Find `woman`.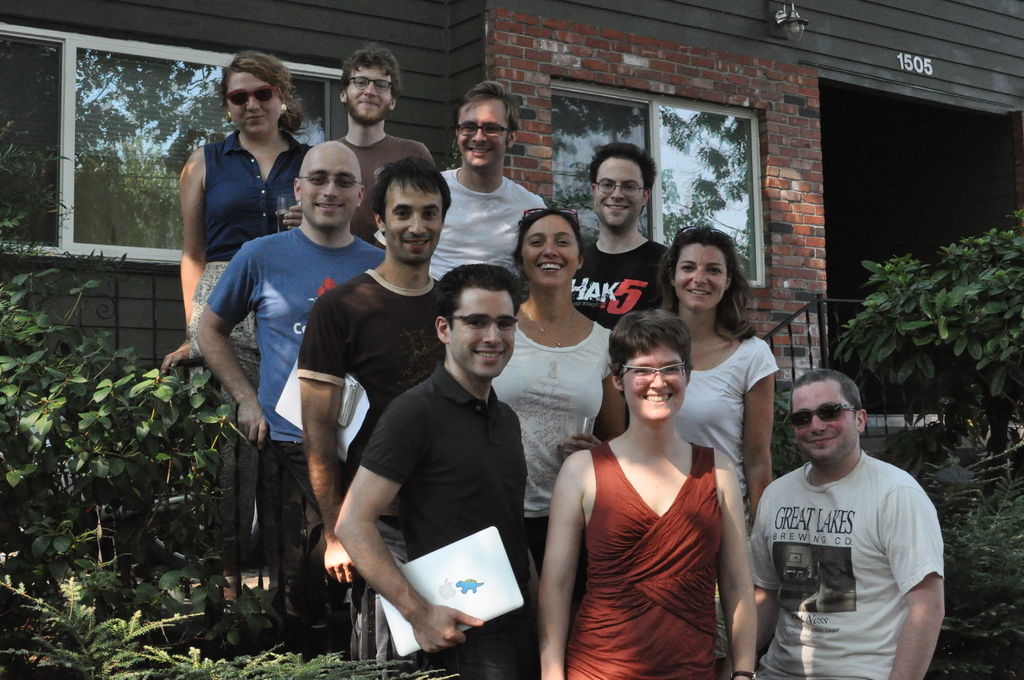
(660, 227, 791, 569).
